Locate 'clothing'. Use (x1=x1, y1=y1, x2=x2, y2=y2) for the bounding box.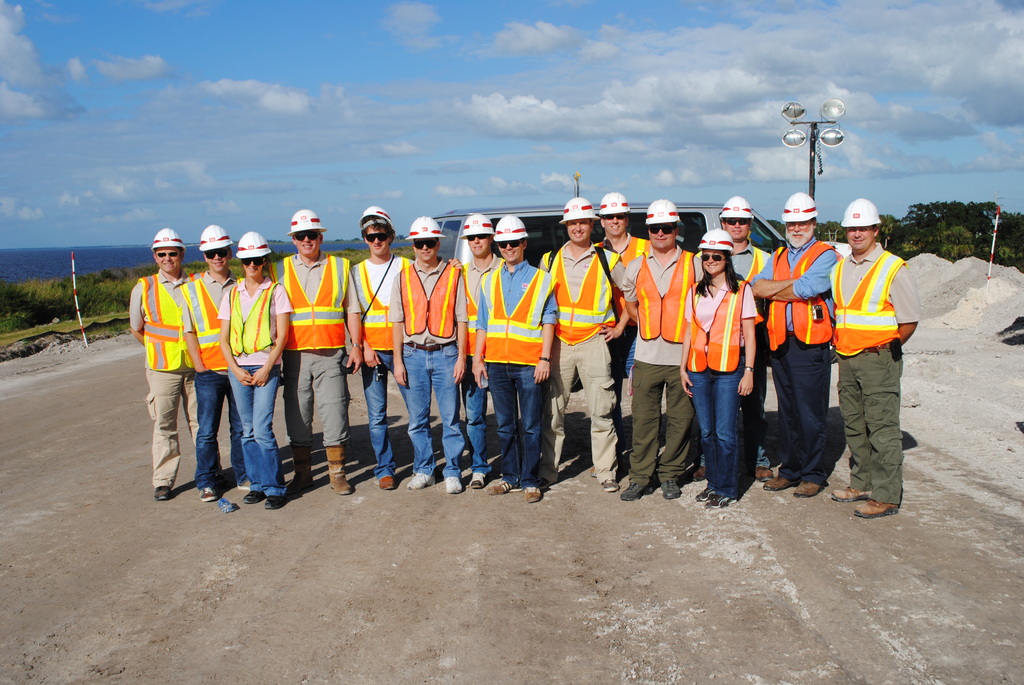
(x1=456, y1=246, x2=563, y2=468).
